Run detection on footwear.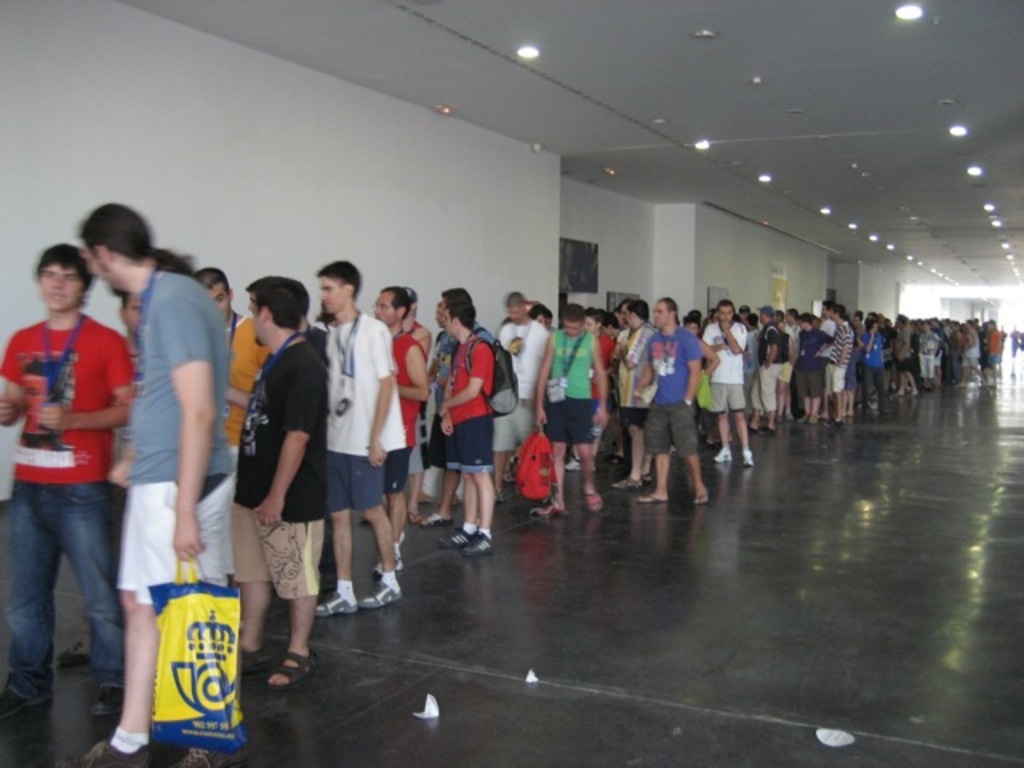
Result: <region>531, 498, 568, 520</region>.
